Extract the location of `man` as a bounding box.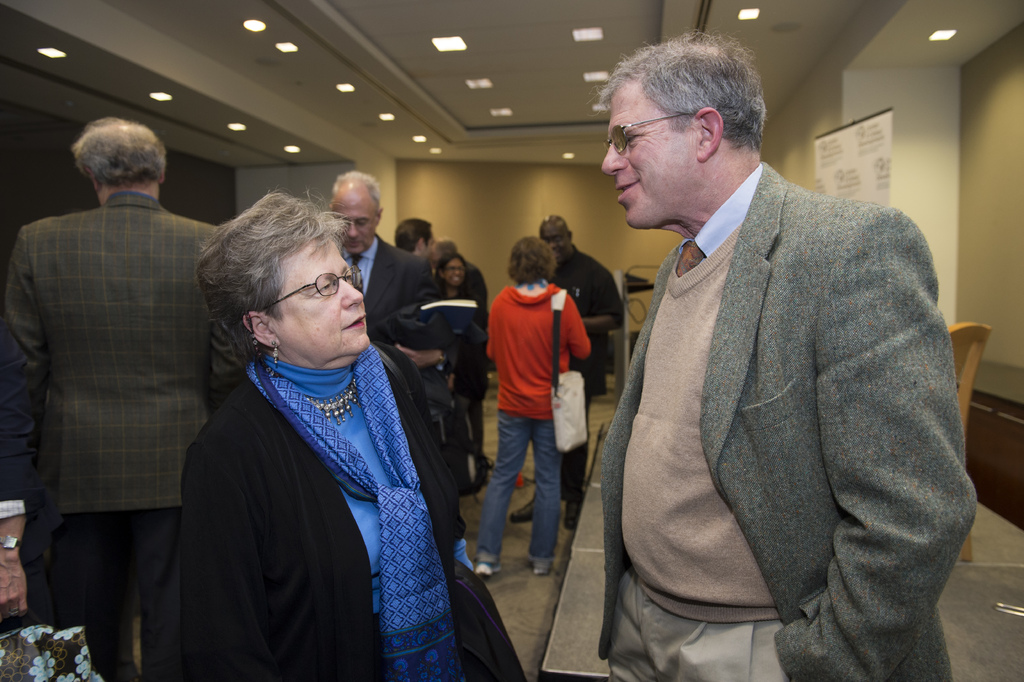
(x1=0, y1=113, x2=225, y2=672).
